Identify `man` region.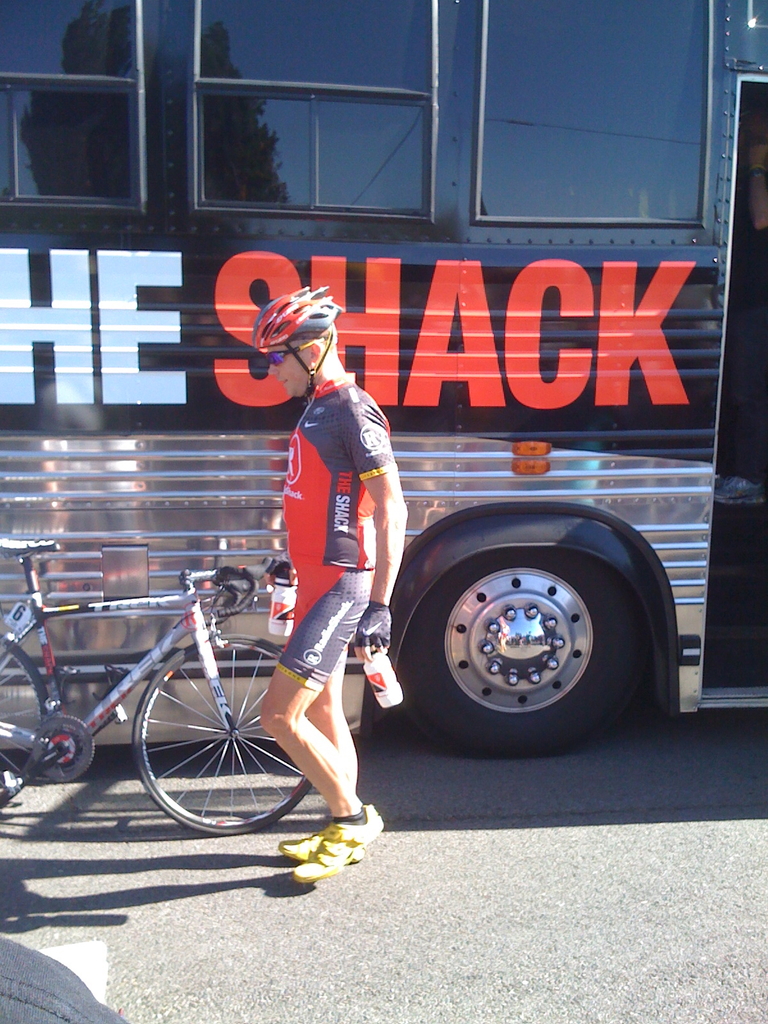
Region: 234:286:421:841.
